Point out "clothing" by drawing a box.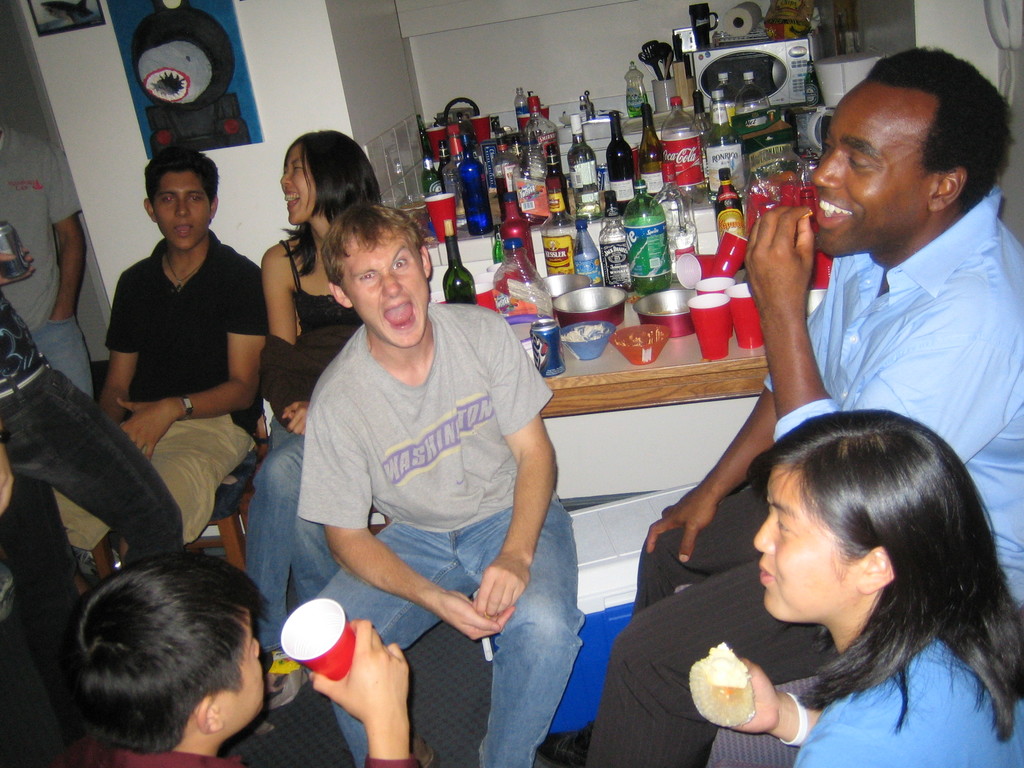
l=0, t=291, r=184, b=743.
